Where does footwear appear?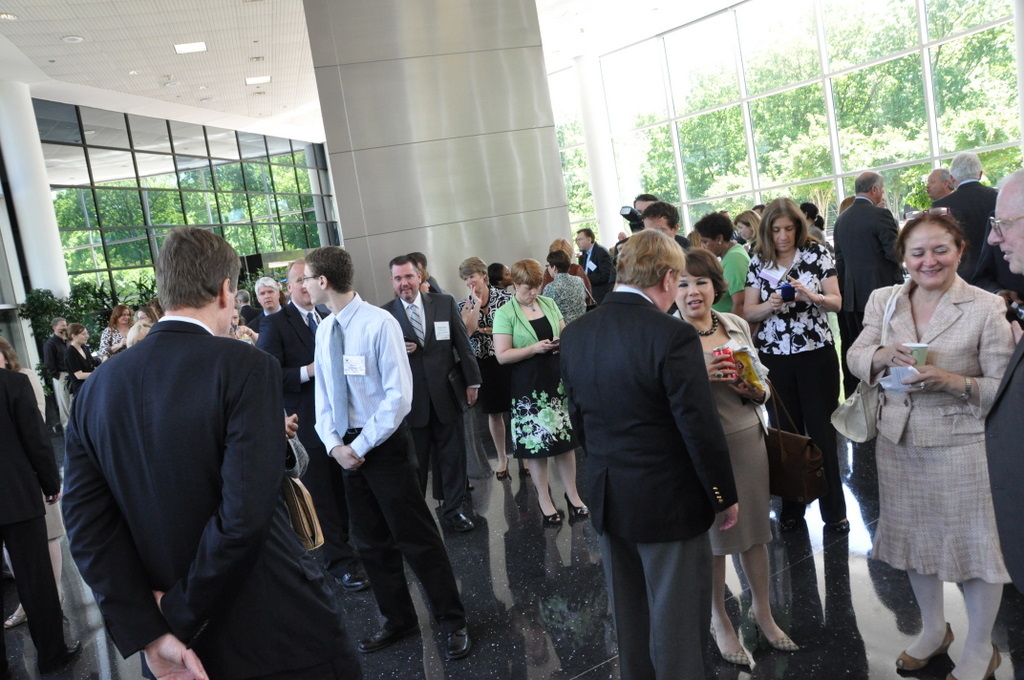
Appears at {"left": 428, "top": 629, "right": 471, "bottom": 661}.
